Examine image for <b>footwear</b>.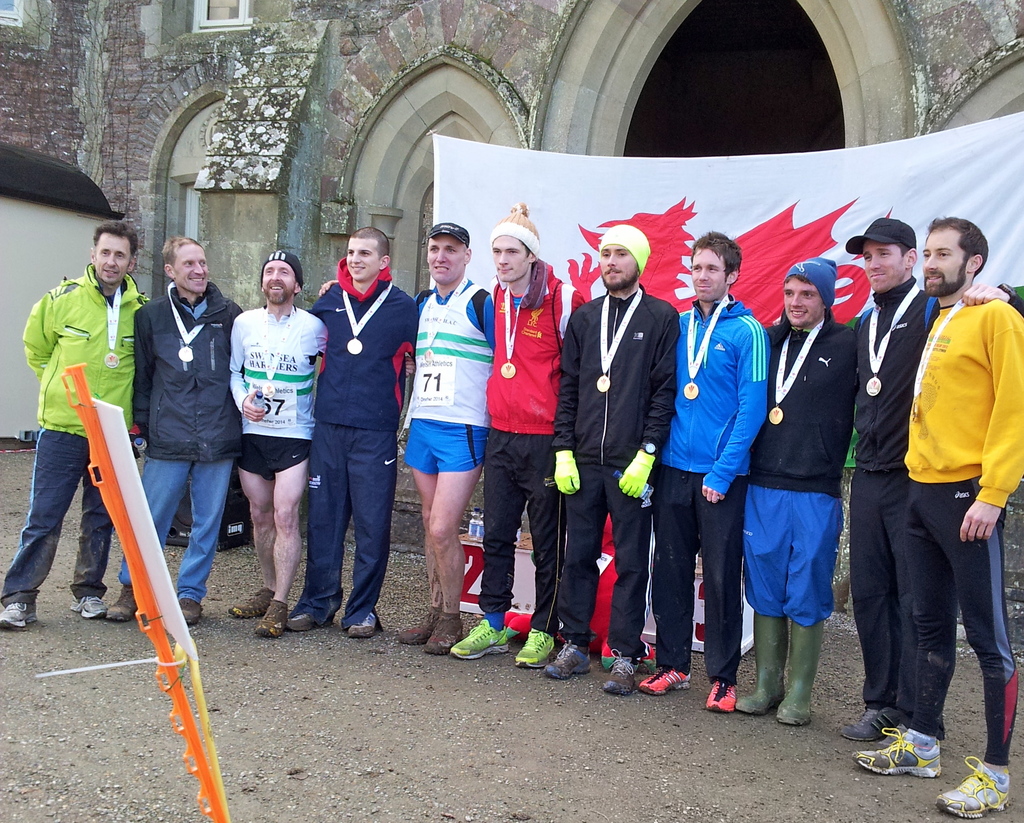
Examination result: locate(601, 647, 640, 695).
